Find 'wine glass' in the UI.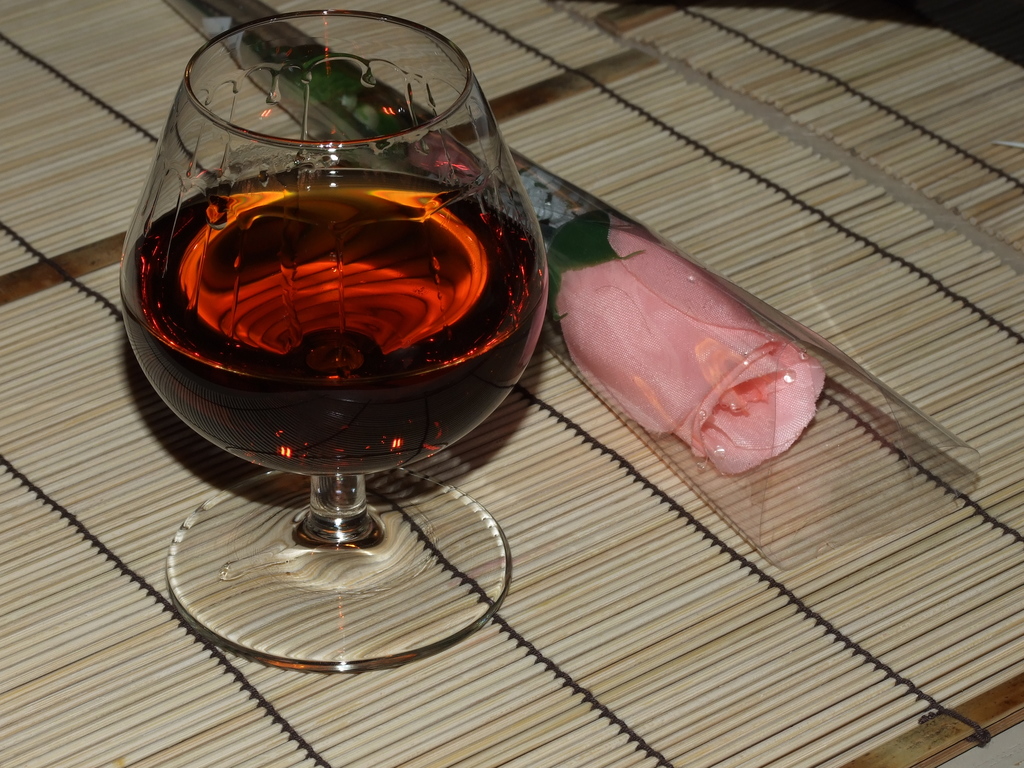
UI element at box=[118, 11, 548, 673].
